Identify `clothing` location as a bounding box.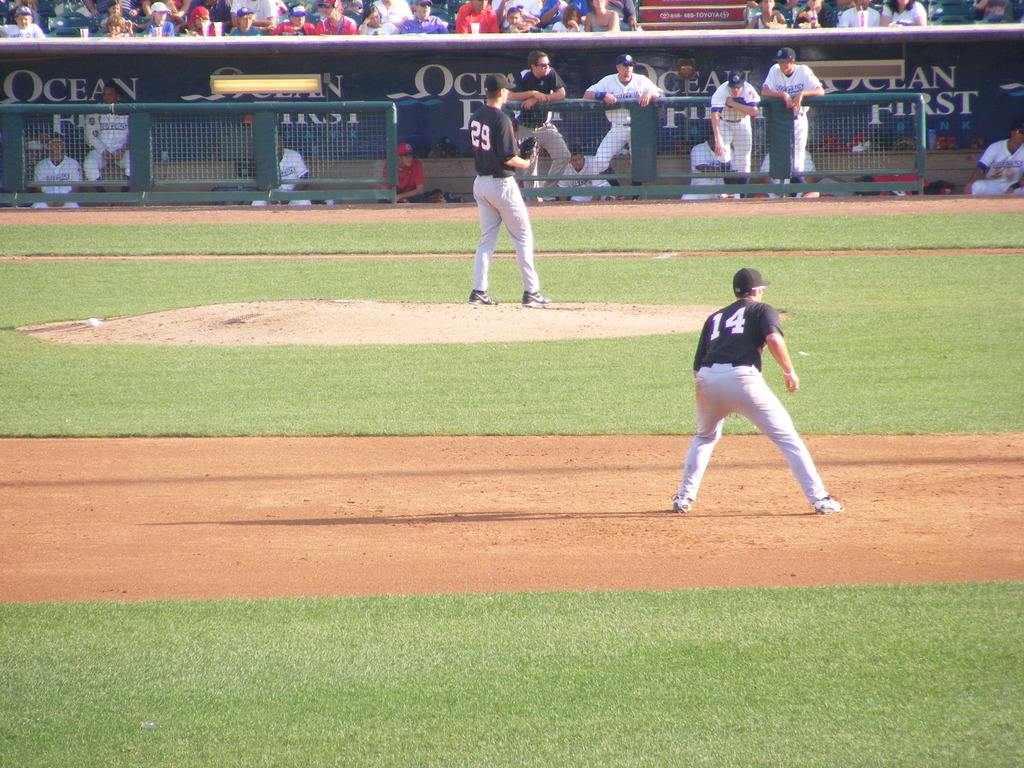
979 132 1023 195.
